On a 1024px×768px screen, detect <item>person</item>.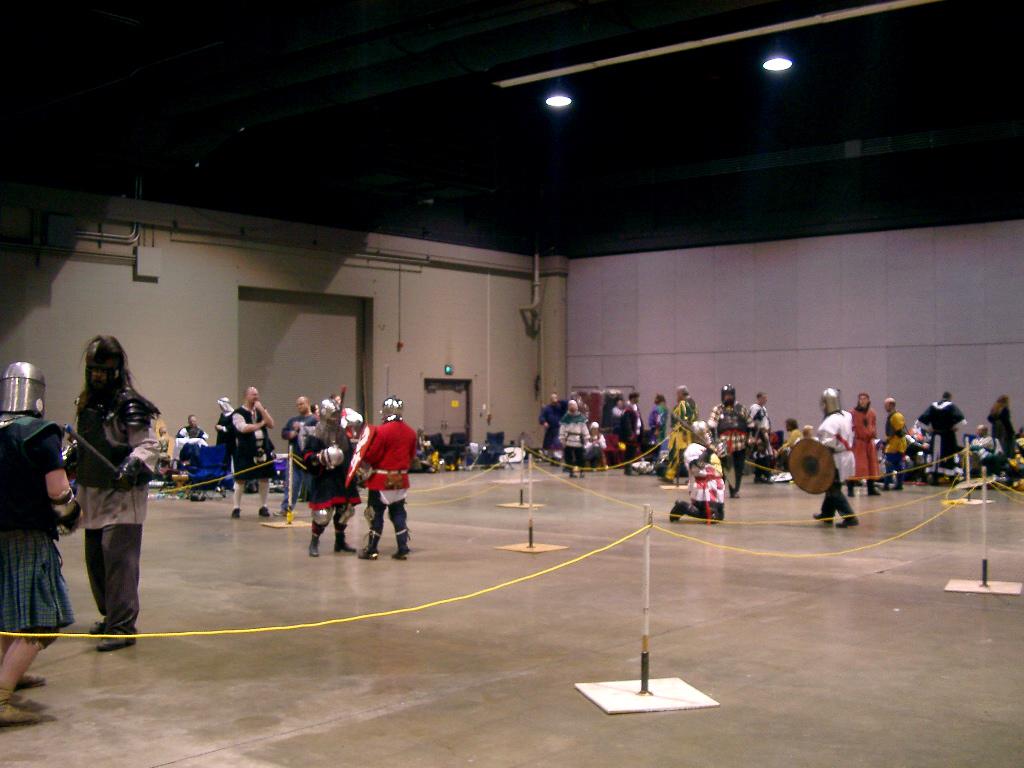
detection(295, 397, 361, 558).
